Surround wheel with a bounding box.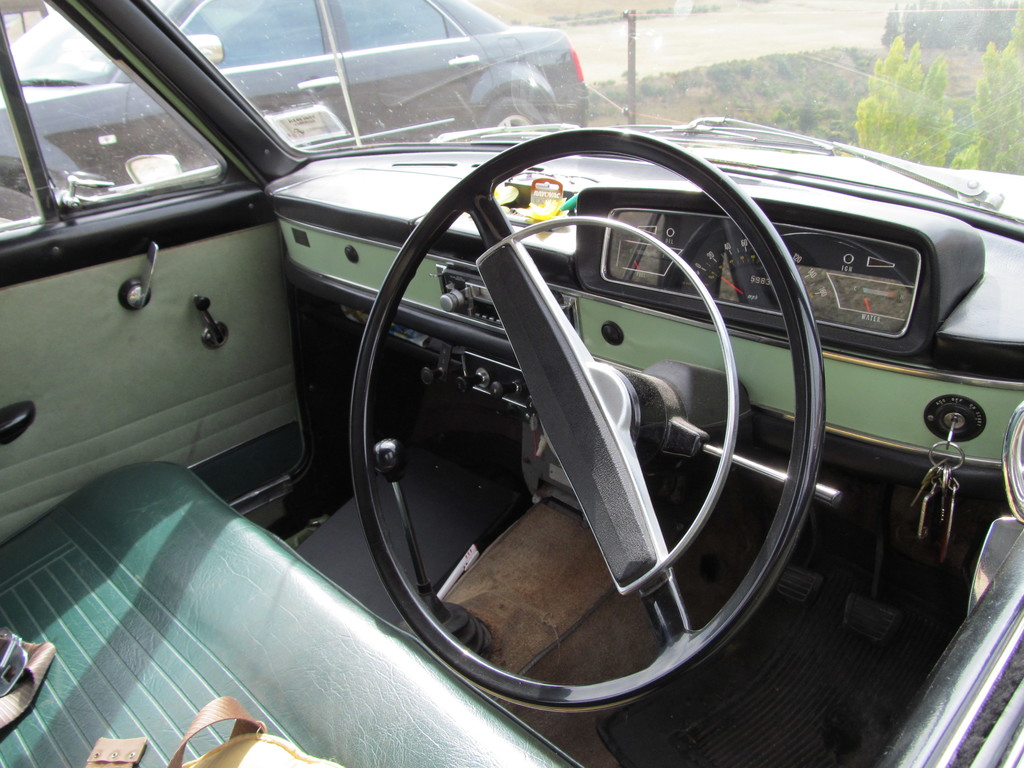
left=480, top=97, right=545, bottom=127.
